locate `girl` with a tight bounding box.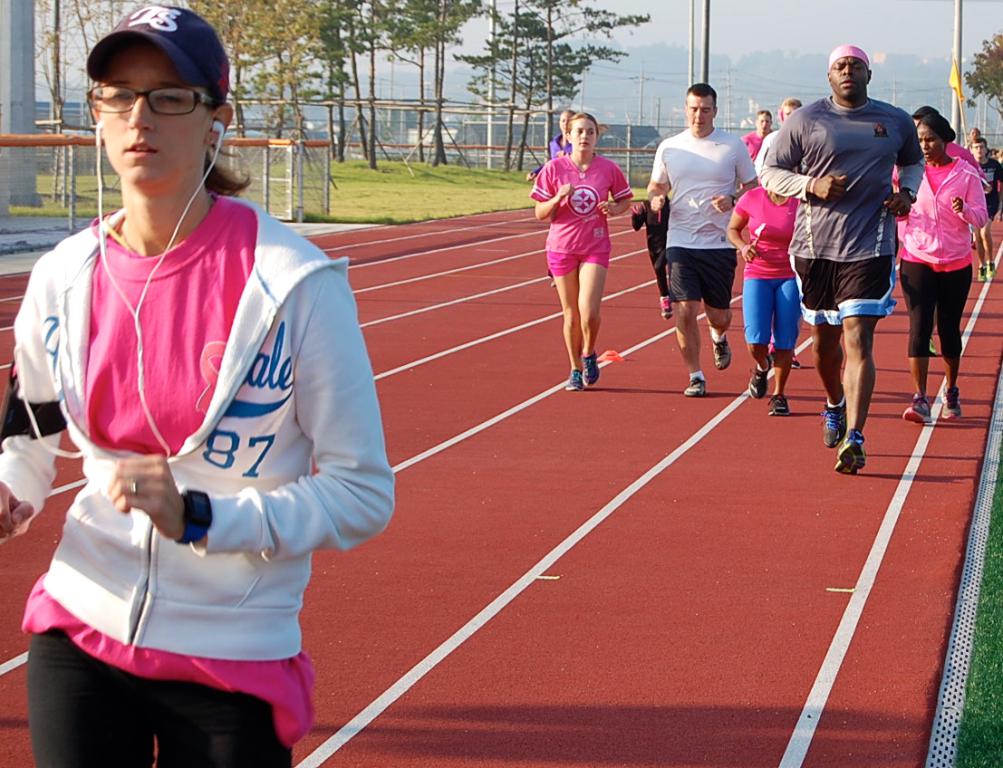
detection(722, 187, 801, 418).
